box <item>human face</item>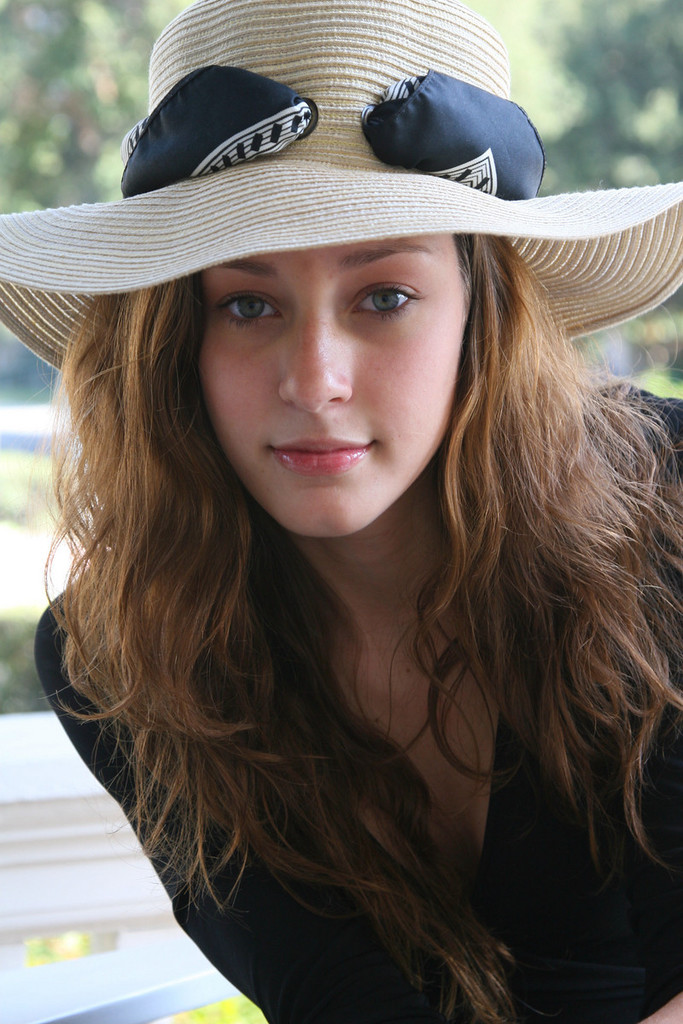
bbox=[171, 195, 493, 527]
